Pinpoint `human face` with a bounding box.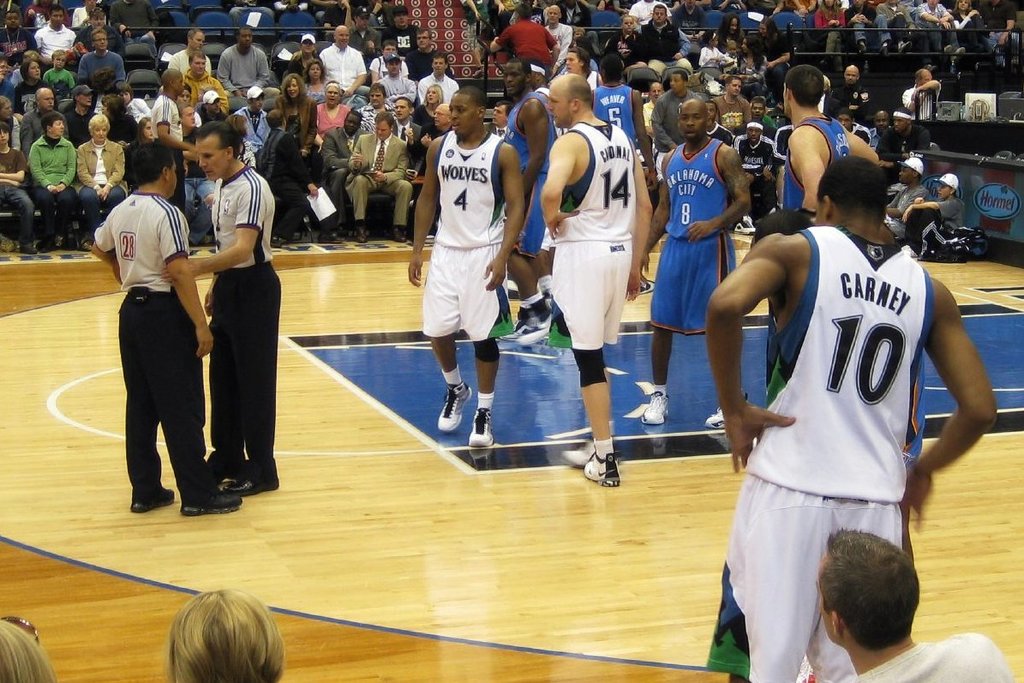
170,159,176,194.
